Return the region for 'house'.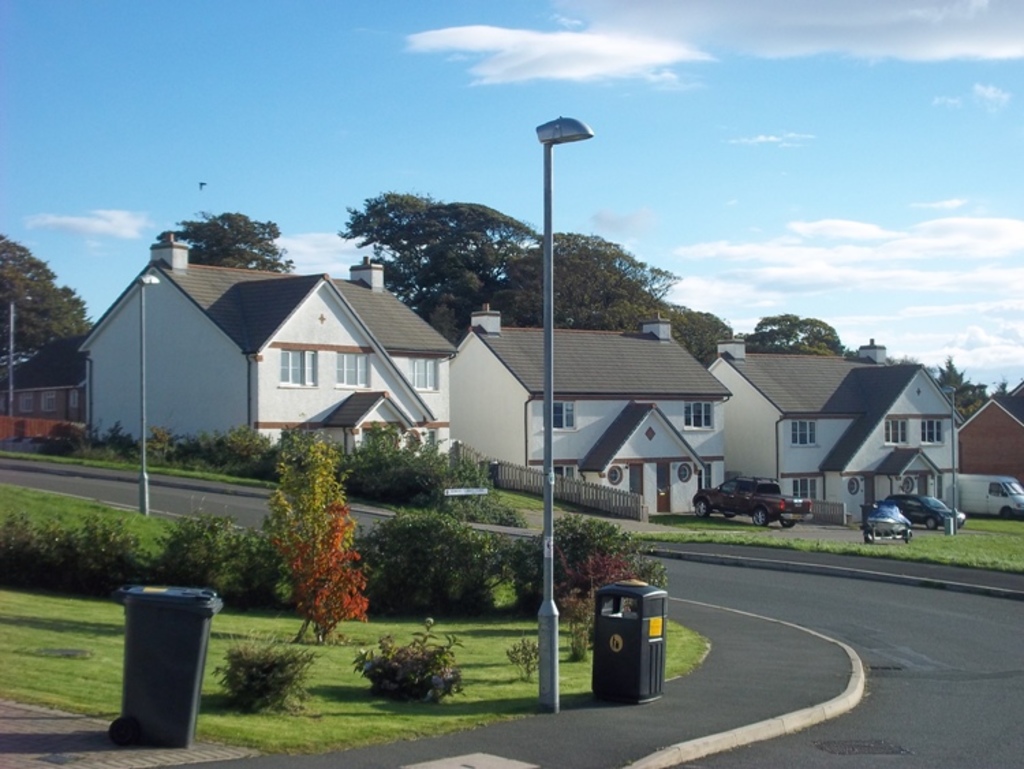
0 336 93 425.
